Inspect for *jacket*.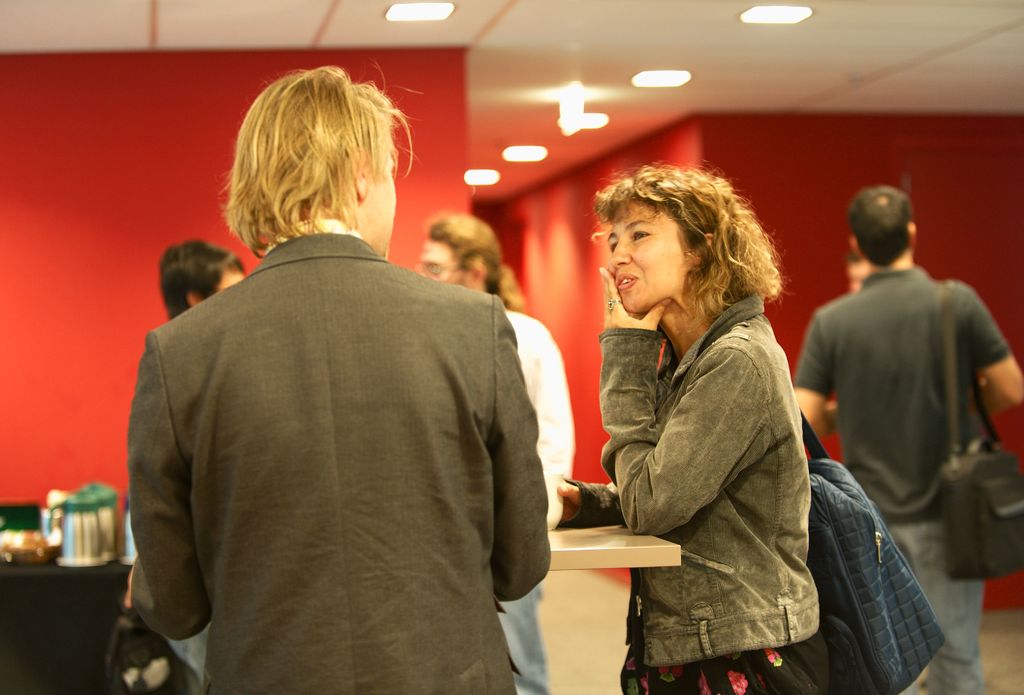
Inspection: (123, 213, 557, 693).
